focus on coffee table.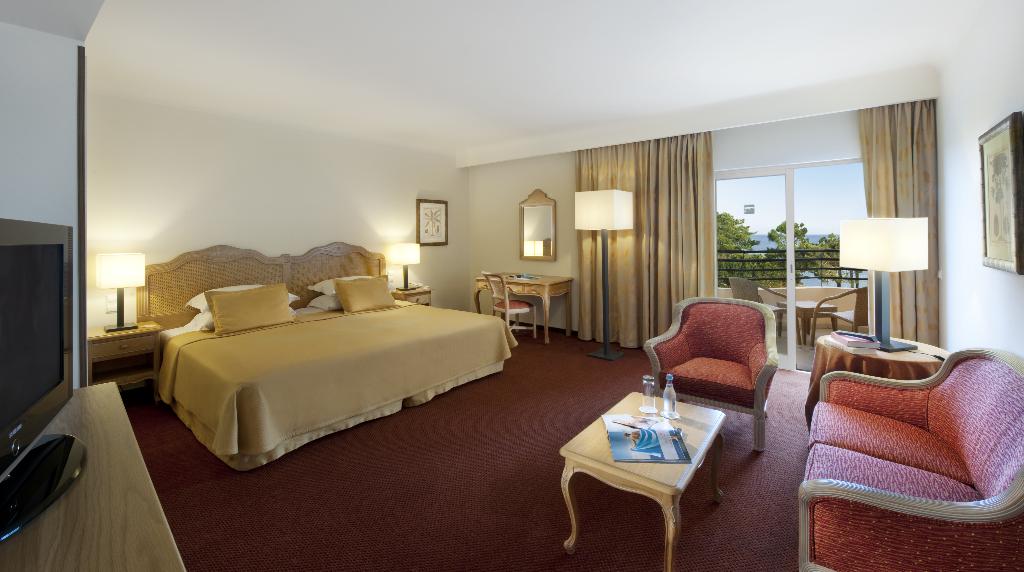
Focused at bbox=(775, 298, 838, 346).
